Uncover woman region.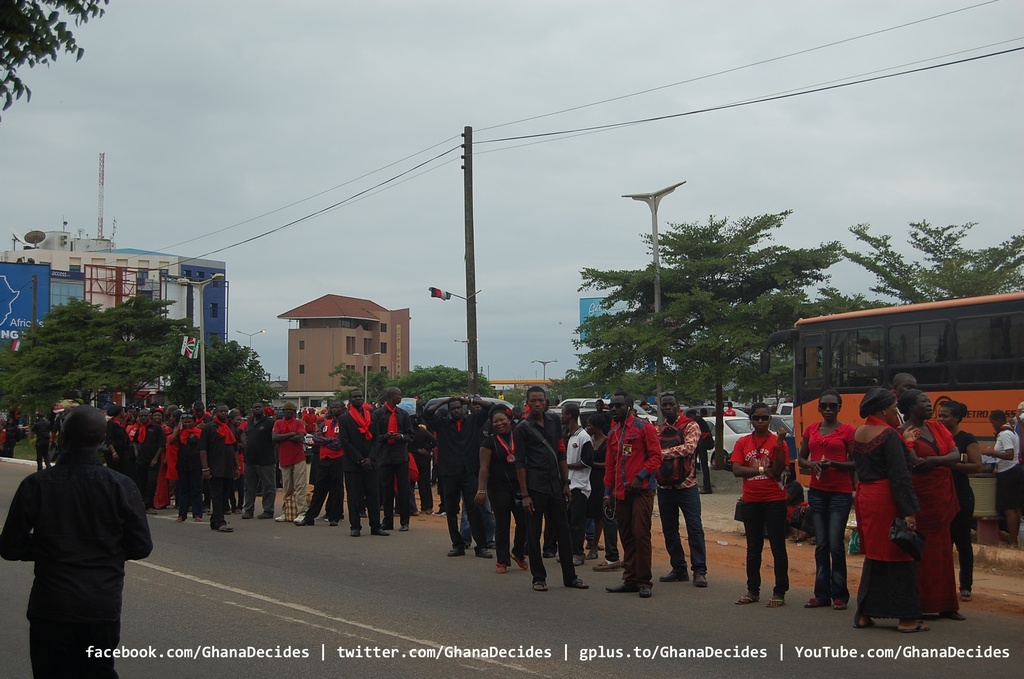
Uncovered: locate(897, 386, 971, 621).
